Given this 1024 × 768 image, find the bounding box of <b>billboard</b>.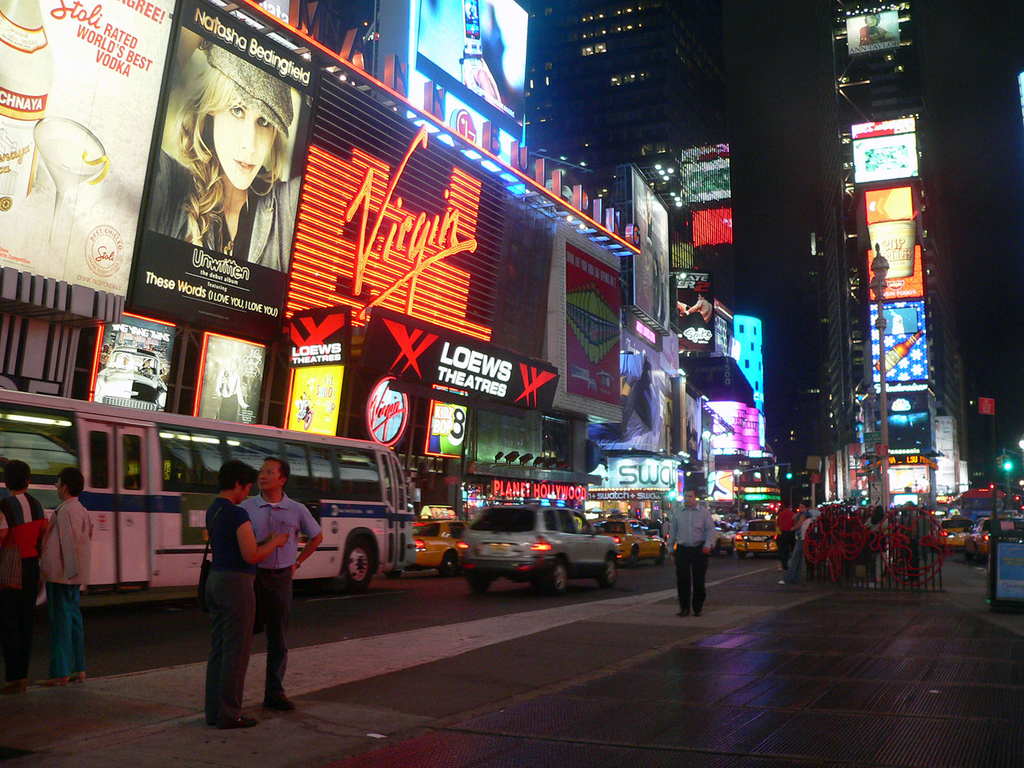
{"x1": 0, "y1": 0, "x2": 181, "y2": 298}.
